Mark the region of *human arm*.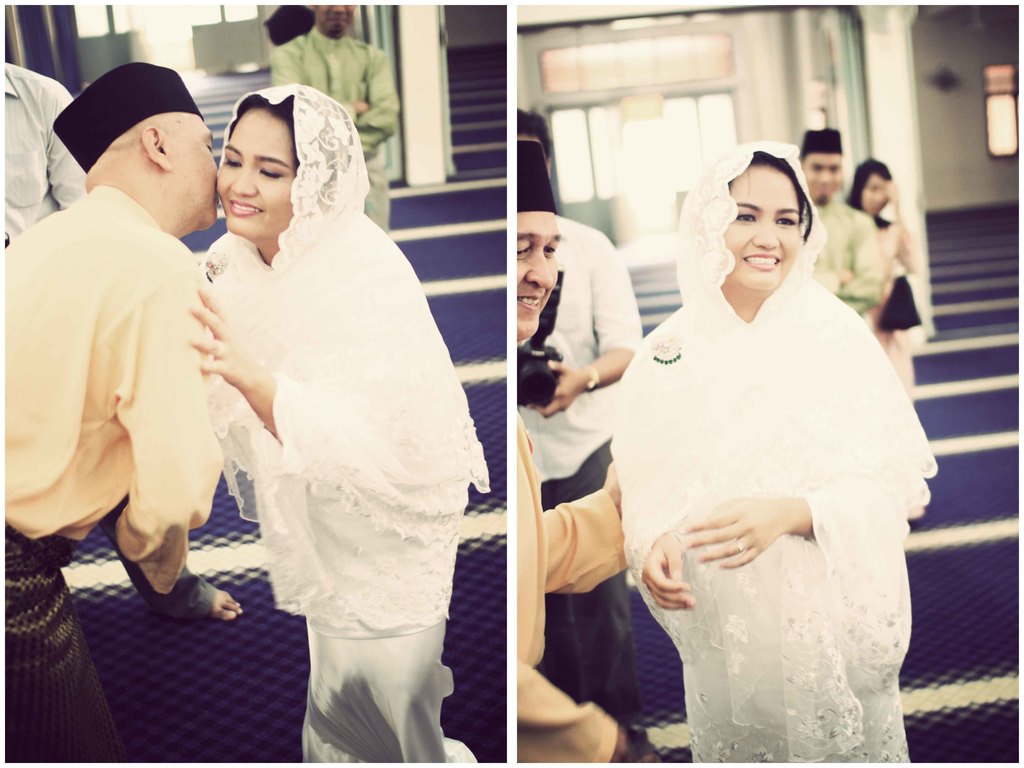
Region: box(527, 225, 645, 415).
